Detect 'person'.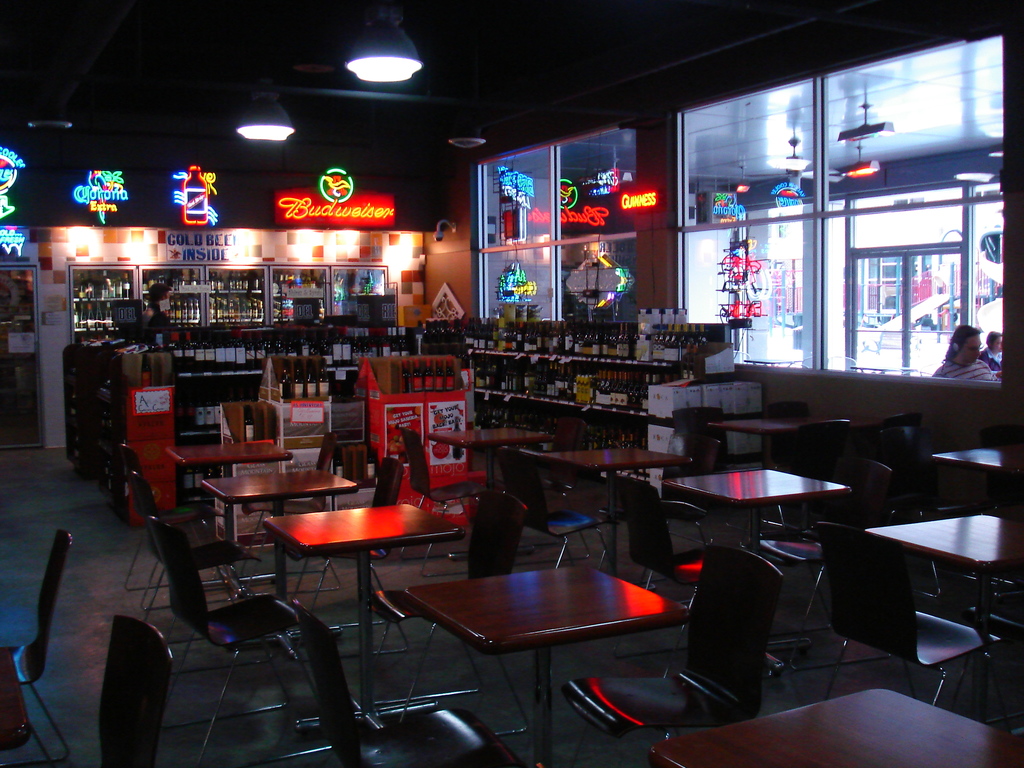
Detected at {"x1": 145, "y1": 281, "x2": 175, "y2": 362}.
